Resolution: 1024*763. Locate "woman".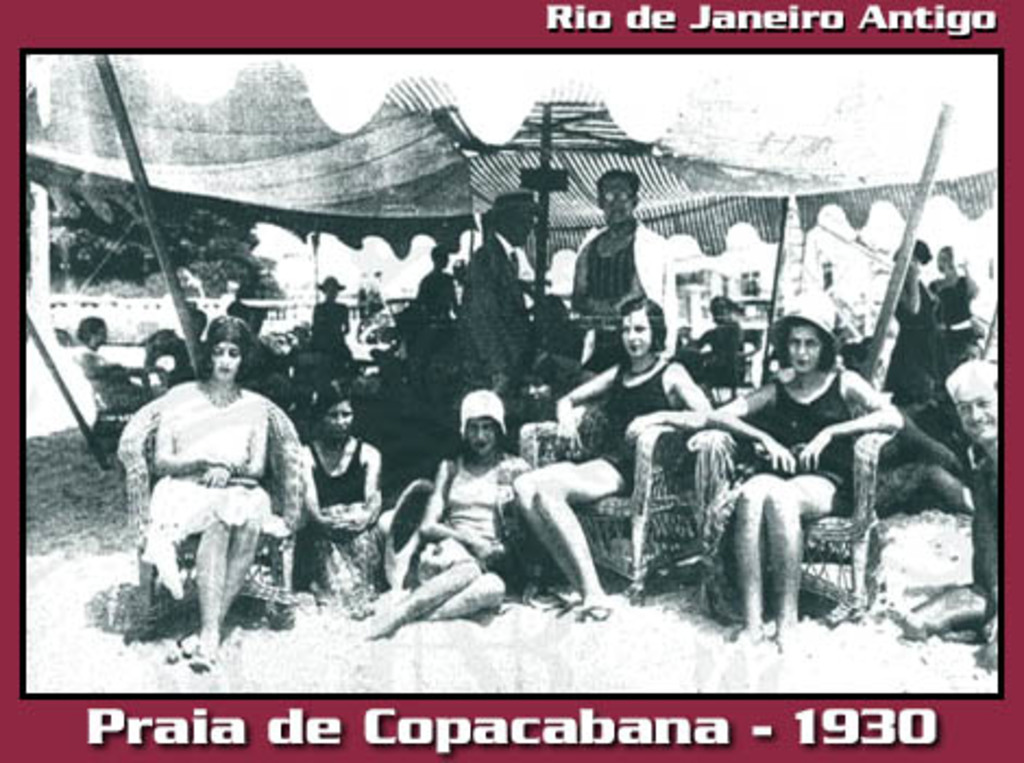
box(928, 244, 974, 360).
